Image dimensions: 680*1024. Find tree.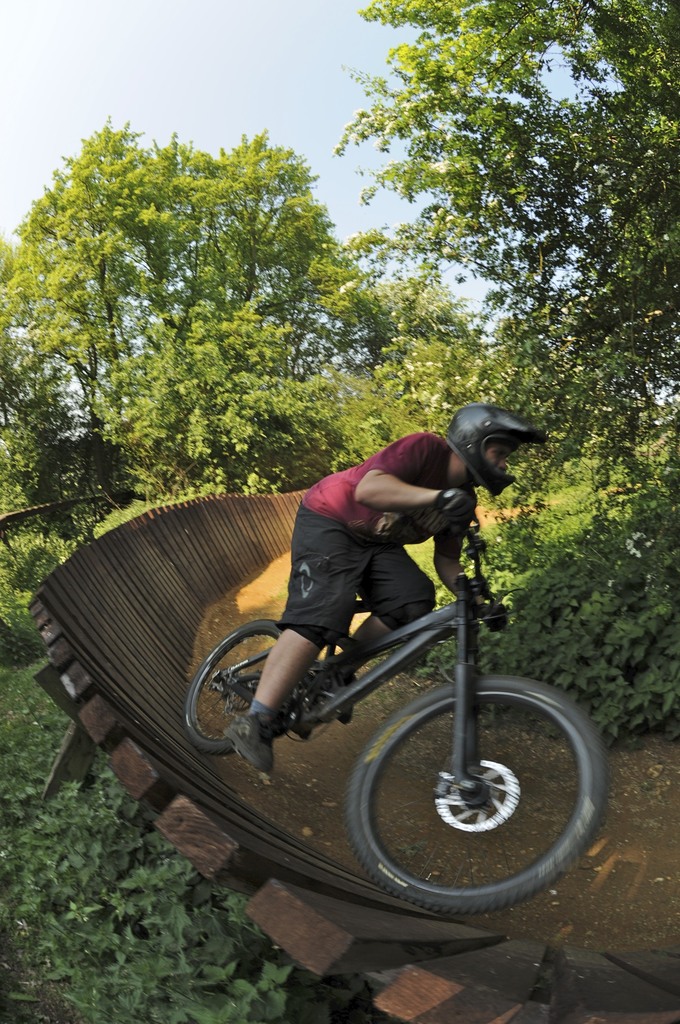
box=[109, 220, 496, 495].
